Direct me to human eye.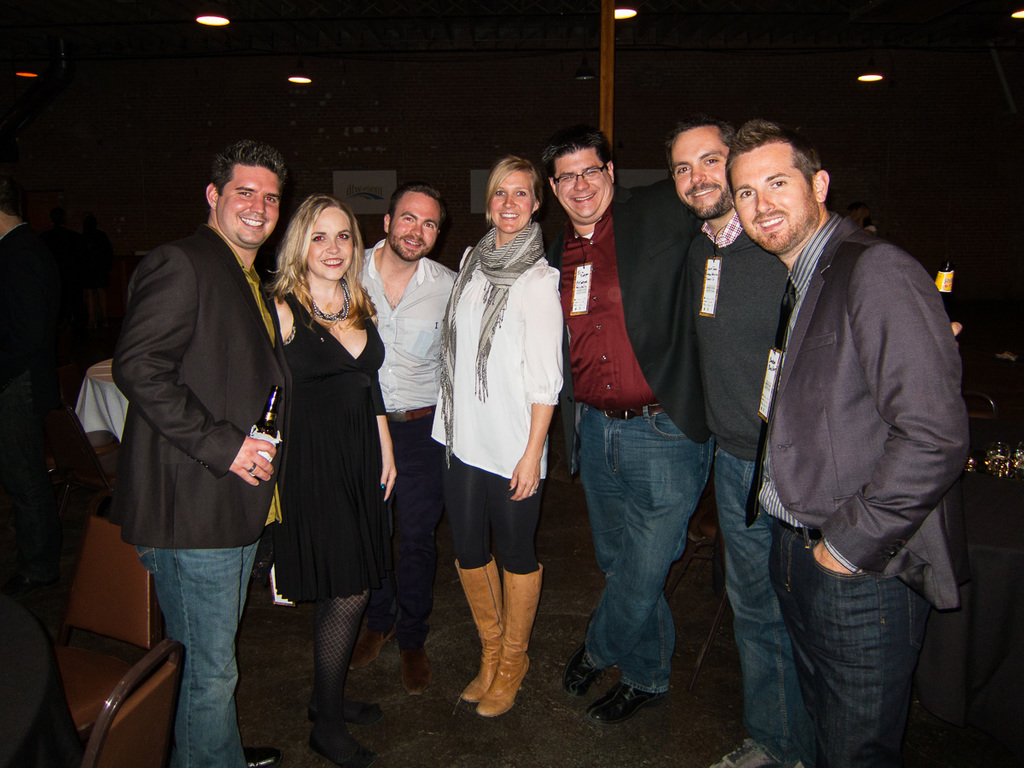
Direction: 423,219,435,232.
